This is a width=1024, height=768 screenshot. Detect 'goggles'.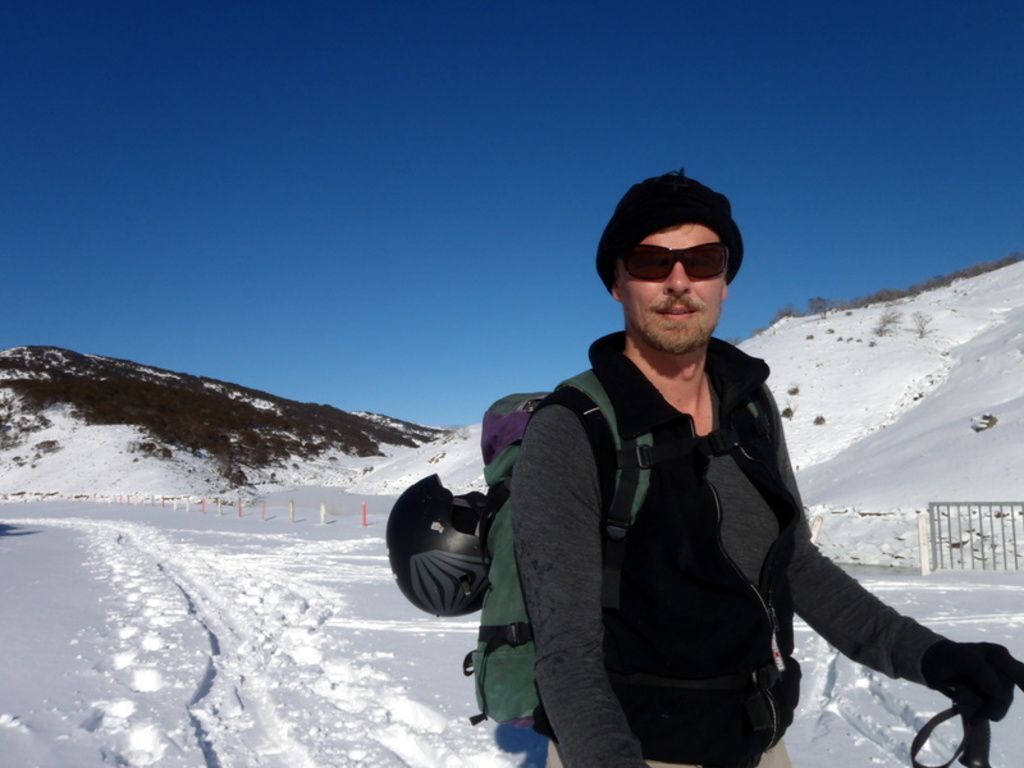
x1=621 y1=236 x2=742 y2=287.
